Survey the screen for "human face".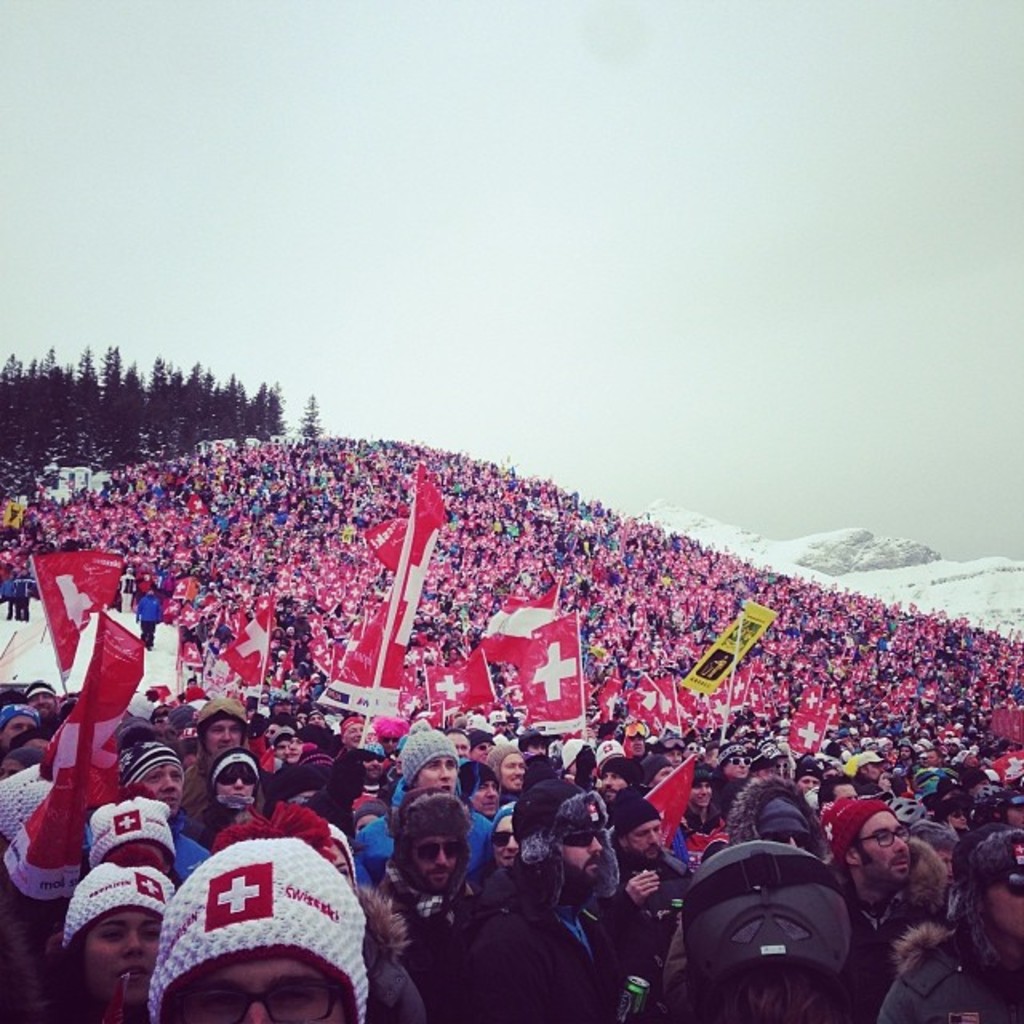
Survey found: {"x1": 656, "y1": 771, "x2": 672, "y2": 786}.
